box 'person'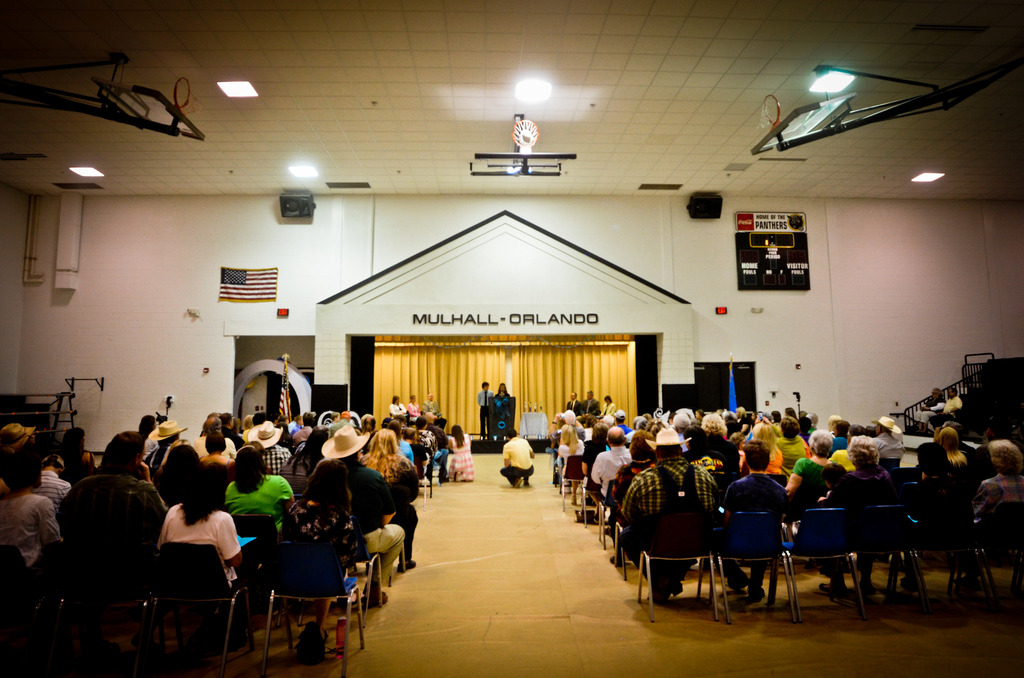
585,424,634,498
